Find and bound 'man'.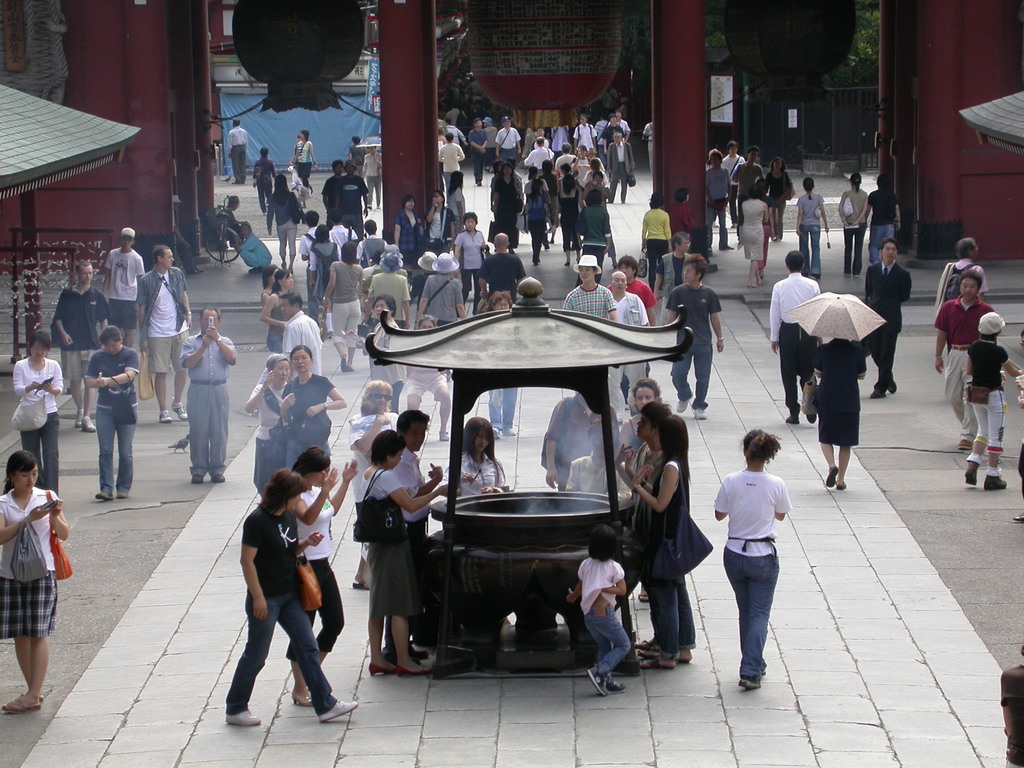
Bound: 939/265/995/446.
